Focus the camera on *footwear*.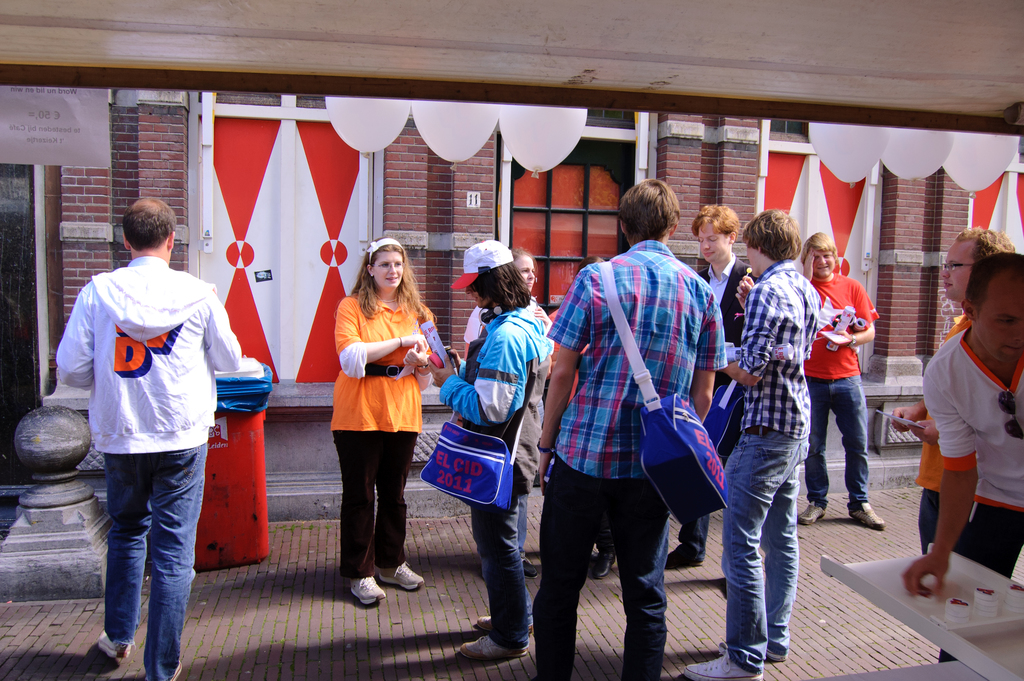
Focus region: bbox=[664, 548, 691, 567].
